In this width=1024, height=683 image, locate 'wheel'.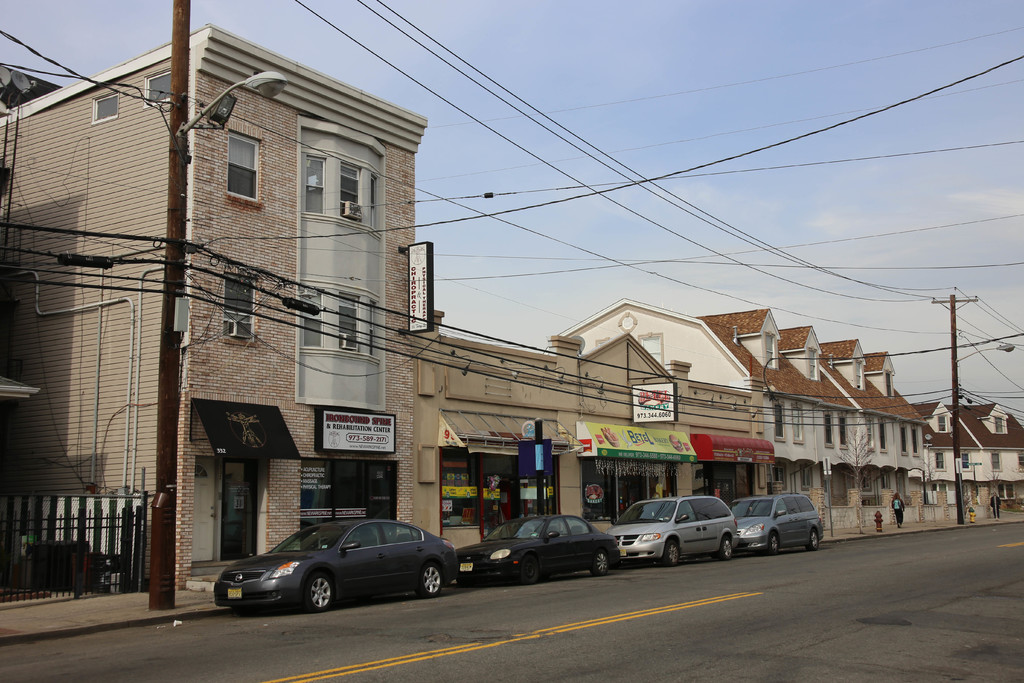
Bounding box: crop(809, 531, 820, 554).
